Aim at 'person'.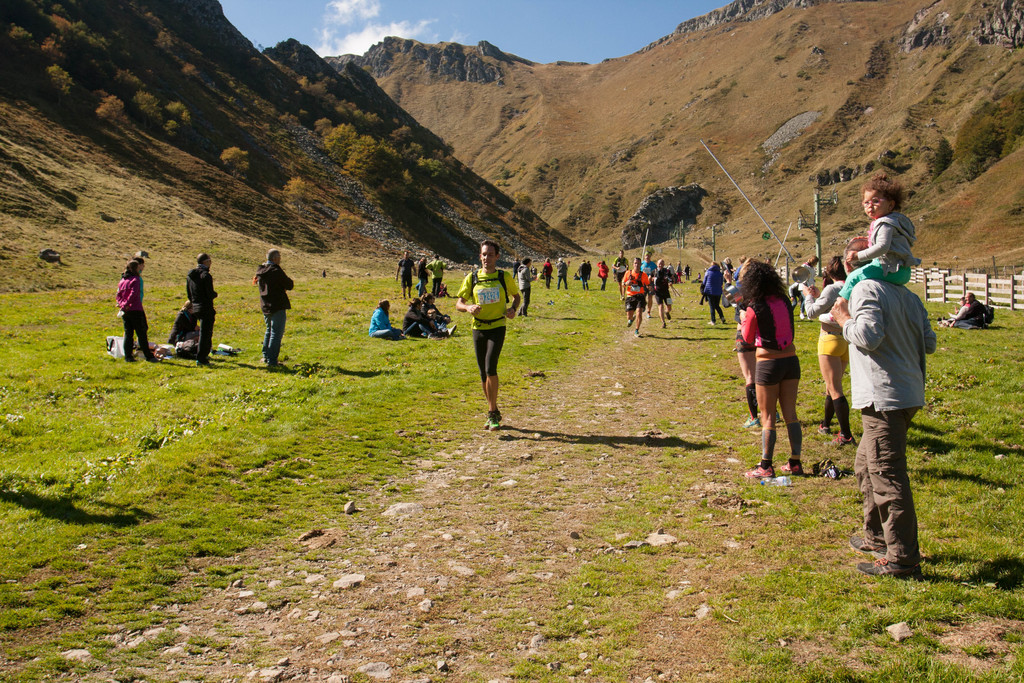
Aimed at (x1=419, y1=291, x2=460, y2=338).
